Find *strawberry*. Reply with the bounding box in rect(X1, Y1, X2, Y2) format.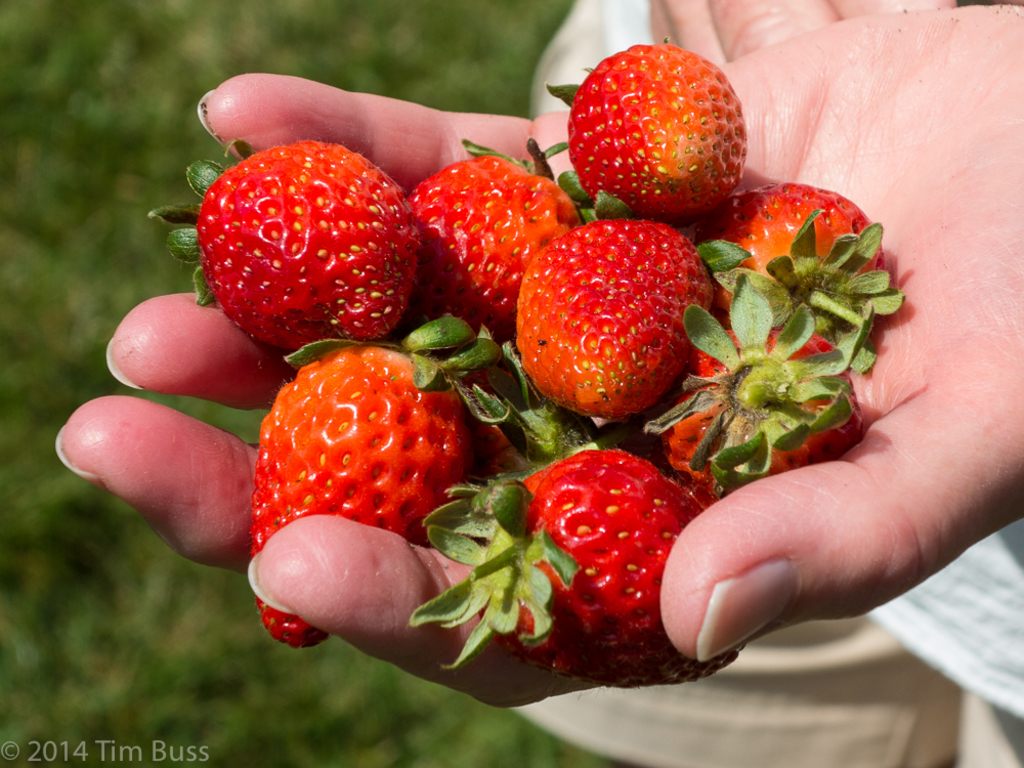
rect(643, 308, 864, 500).
